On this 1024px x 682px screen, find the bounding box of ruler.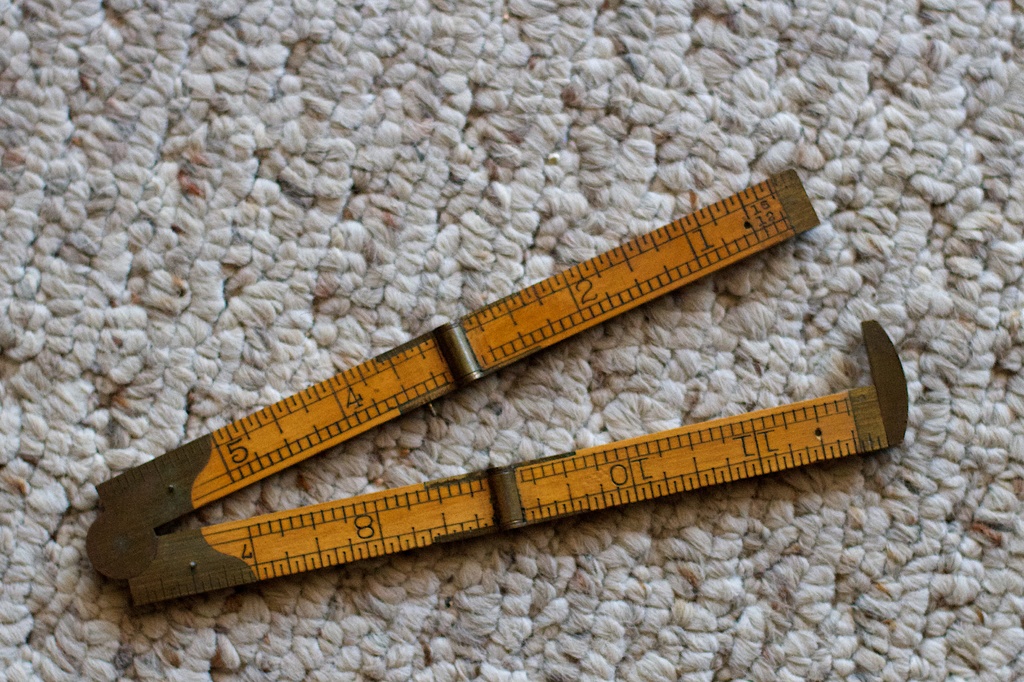
Bounding box: (90,172,908,613).
